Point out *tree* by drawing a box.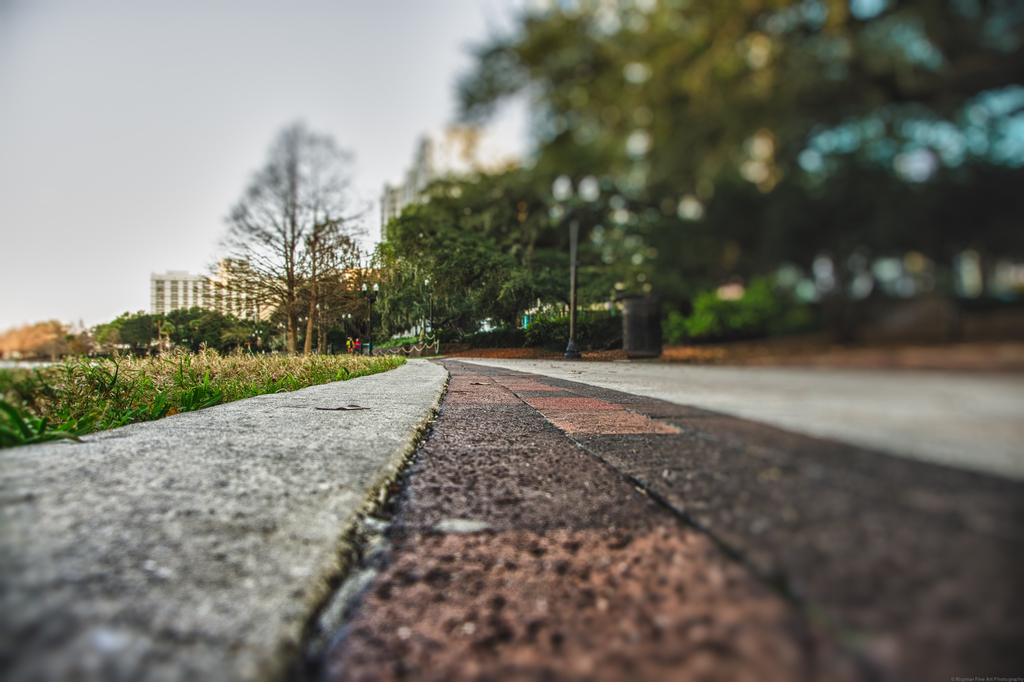
{"left": 458, "top": 0, "right": 1023, "bottom": 345}.
